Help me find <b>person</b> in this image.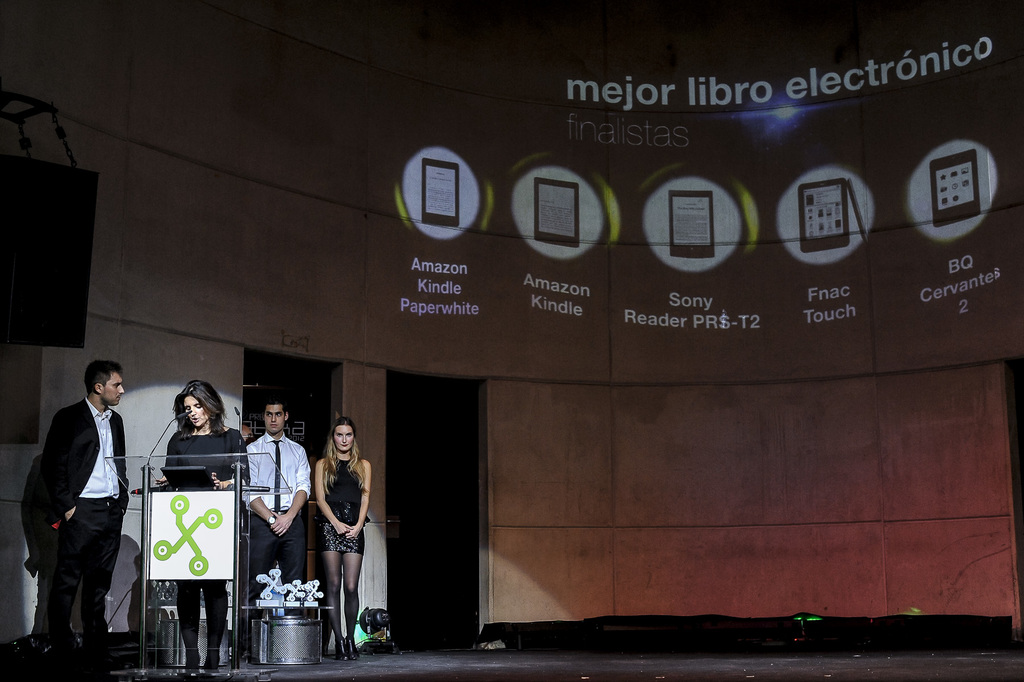
Found it: {"x1": 156, "y1": 378, "x2": 252, "y2": 672}.
